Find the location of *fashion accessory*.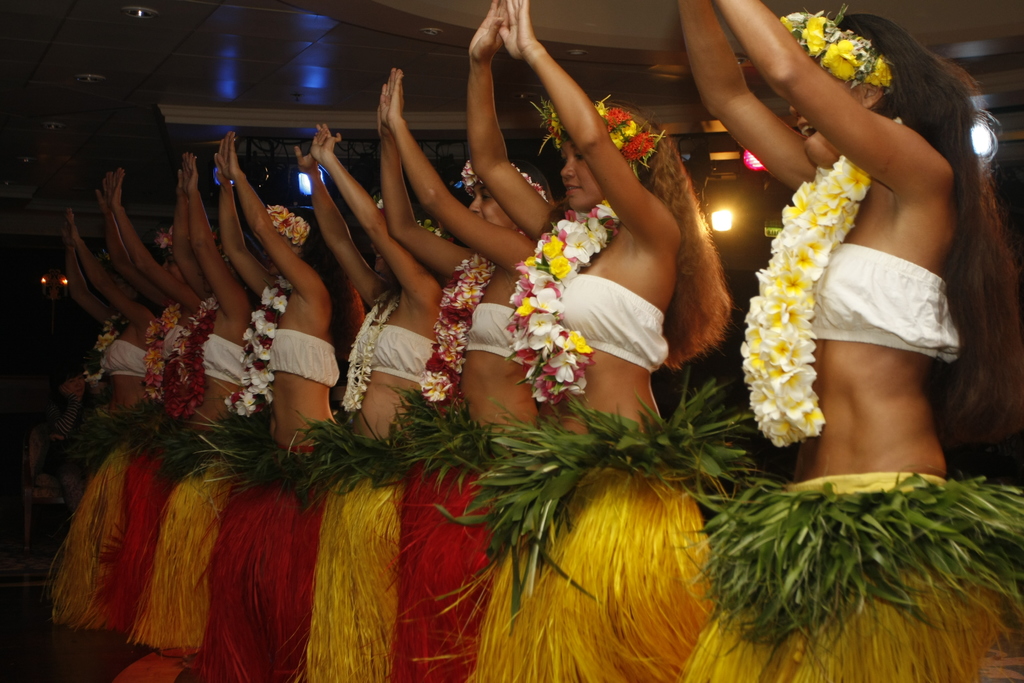
Location: [450, 161, 551, 202].
